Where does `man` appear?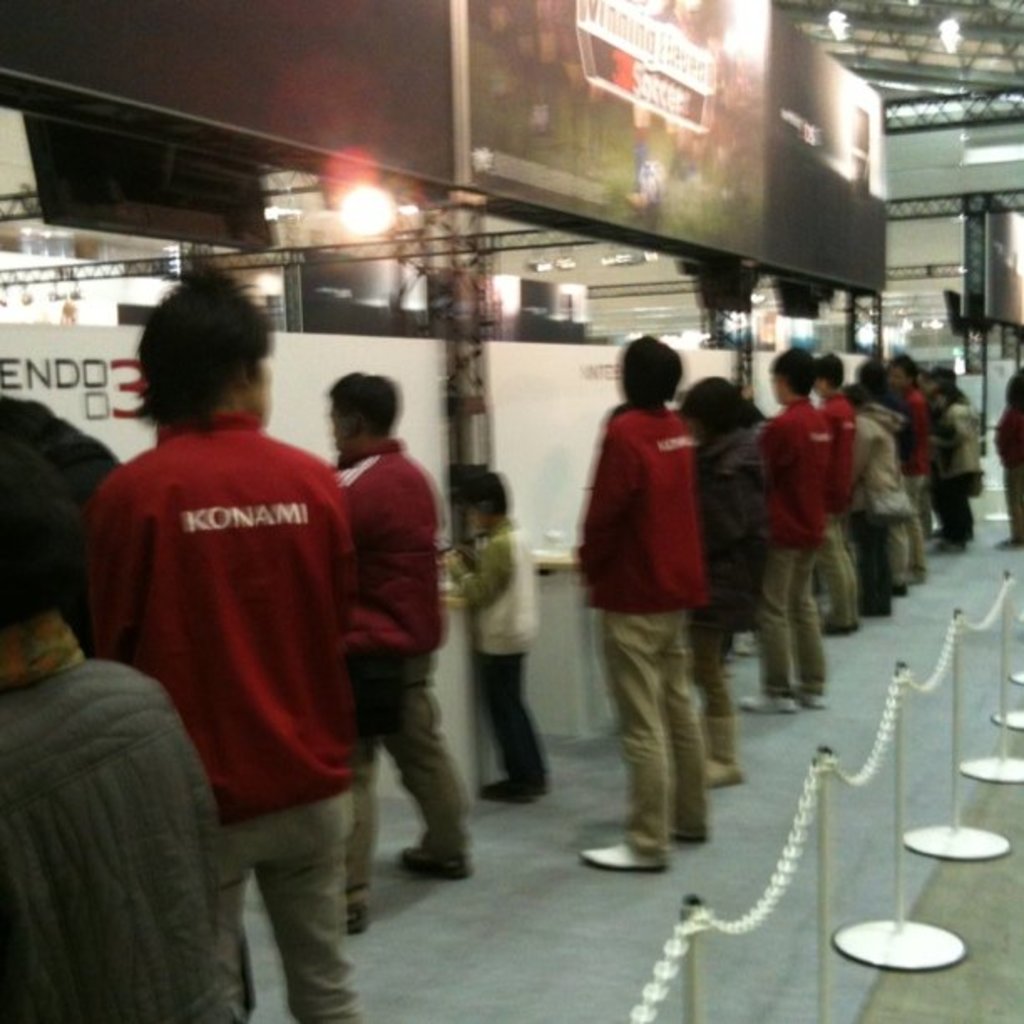
Appears at [815,358,853,641].
